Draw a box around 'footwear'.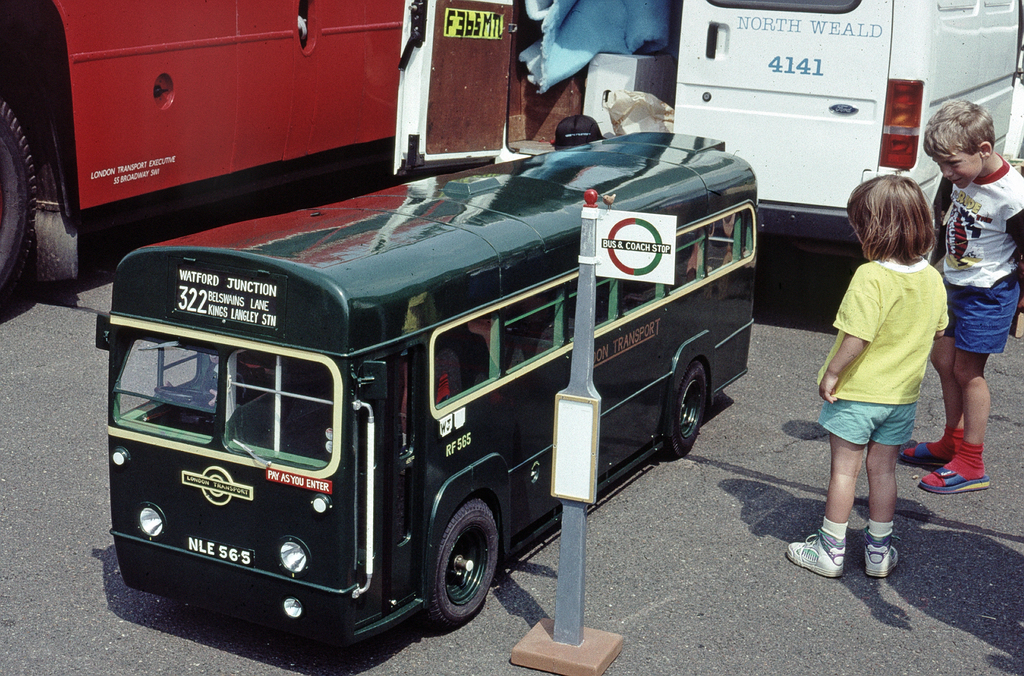
BBox(899, 435, 952, 461).
